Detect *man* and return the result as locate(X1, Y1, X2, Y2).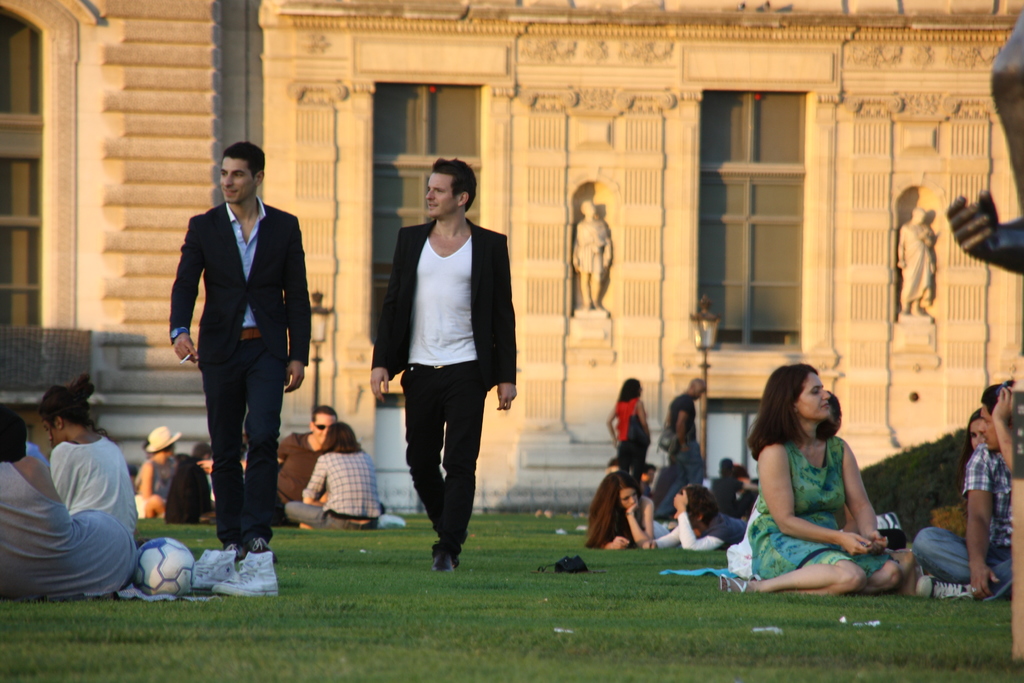
locate(640, 484, 909, 553).
